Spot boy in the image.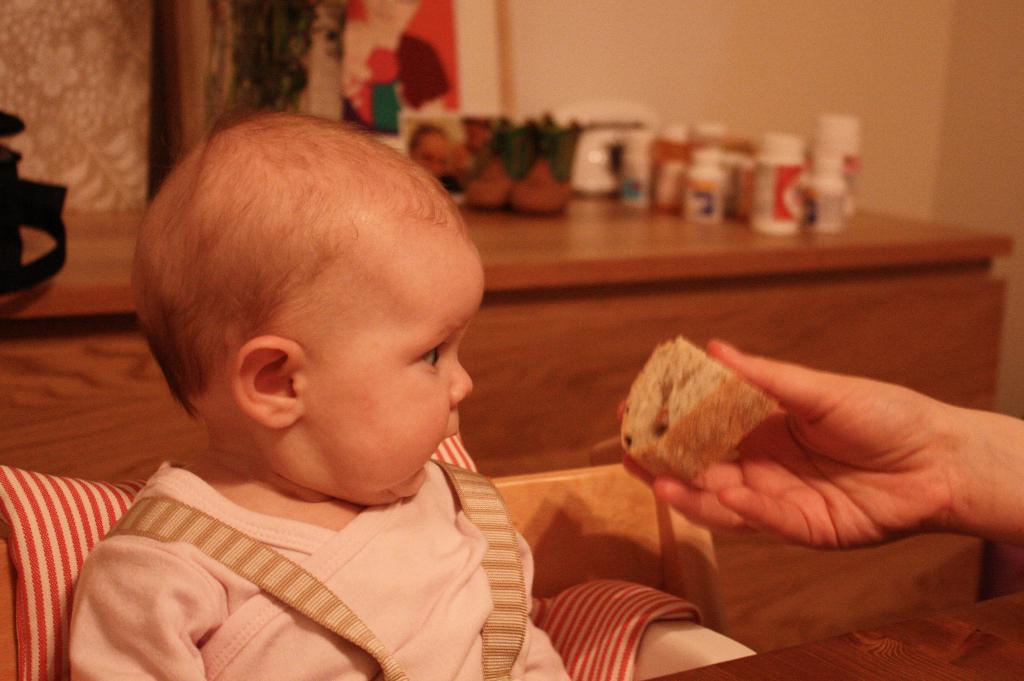
boy found at box=[69, 110, 578, 680].
